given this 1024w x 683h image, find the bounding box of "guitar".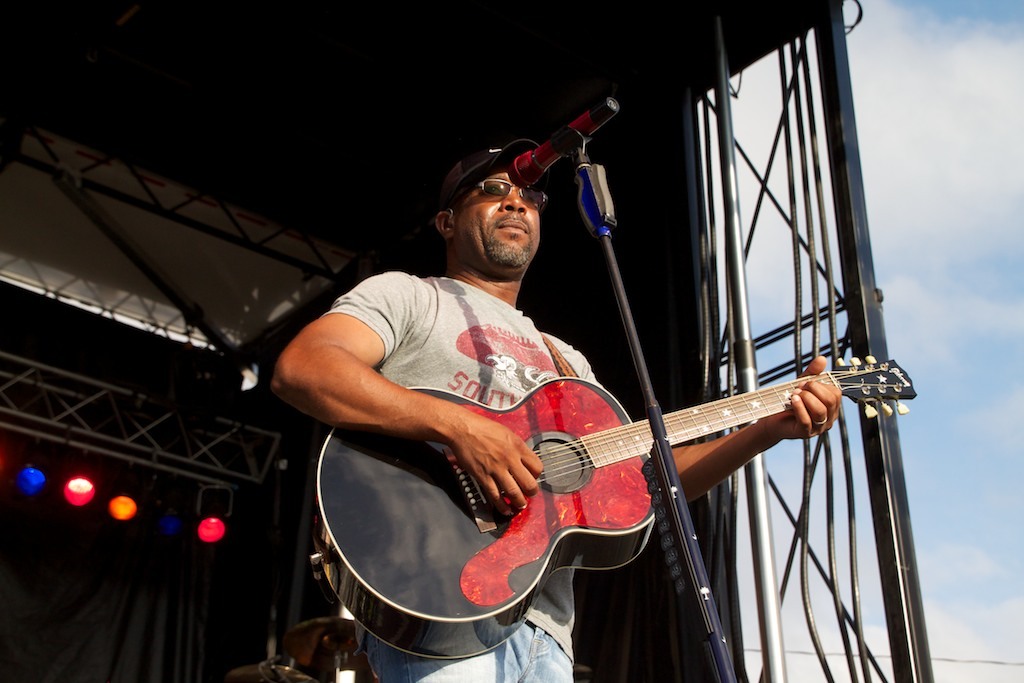
select_region(312, 352, 916, 663).
